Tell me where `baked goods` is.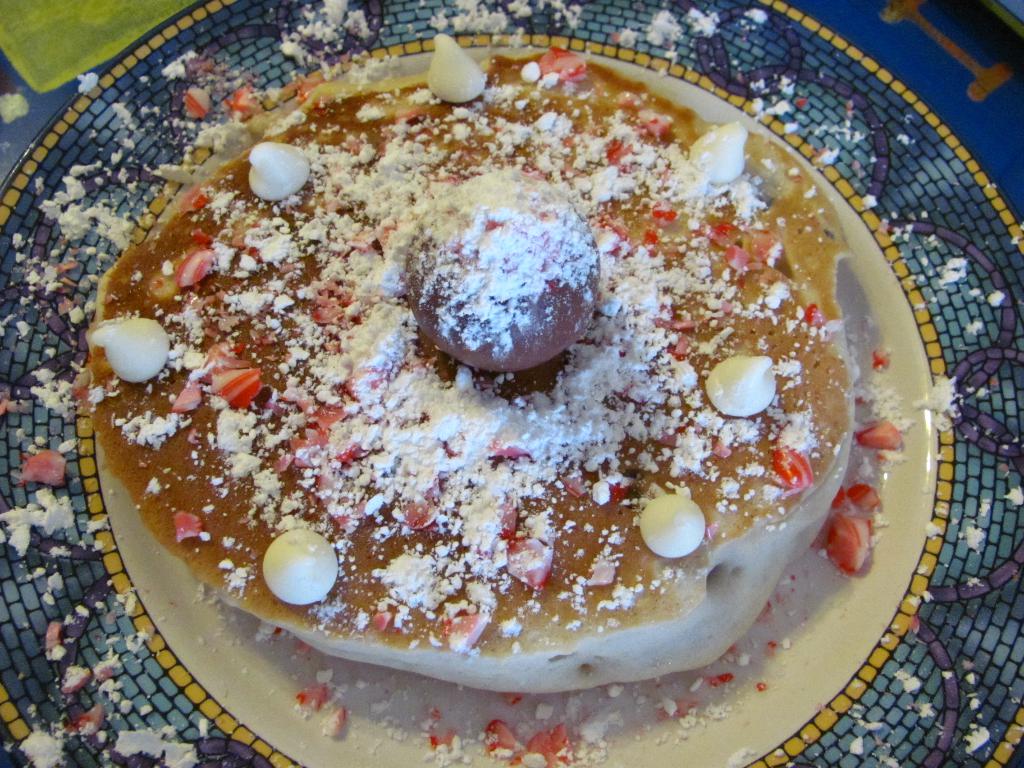
`baked goods` is at (x1=76, y1=48, x2=860, y2=691).
